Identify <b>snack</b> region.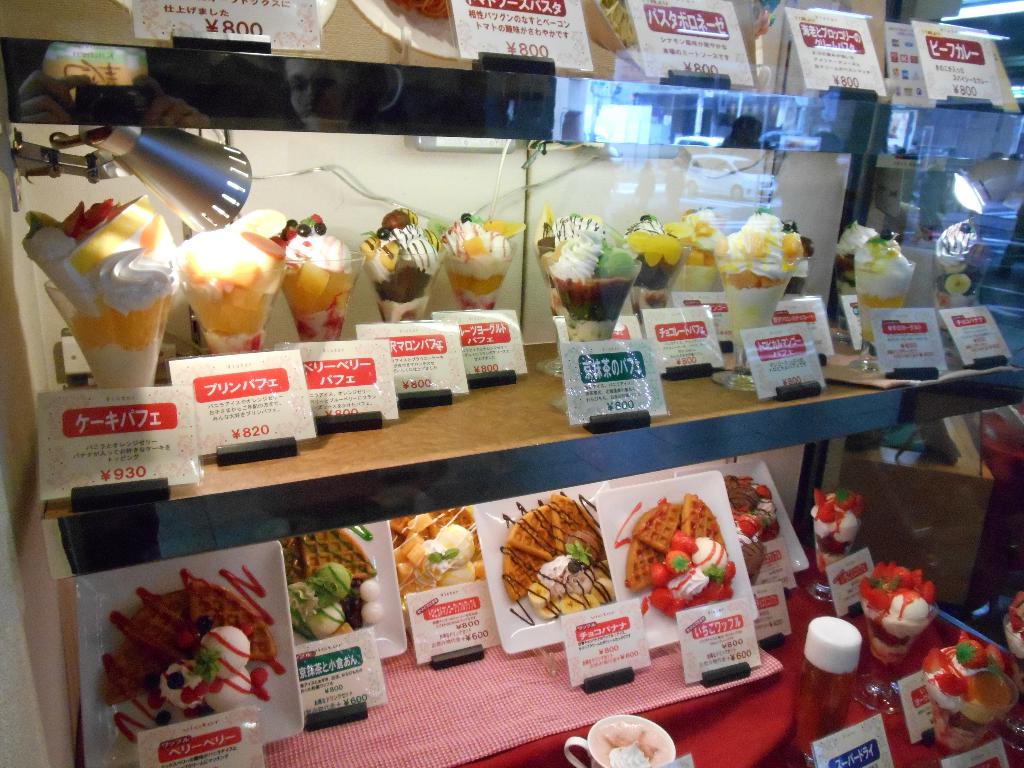
Region: {"x1": 628, "y1": 543, "x2": 652, "y2": 589}.
